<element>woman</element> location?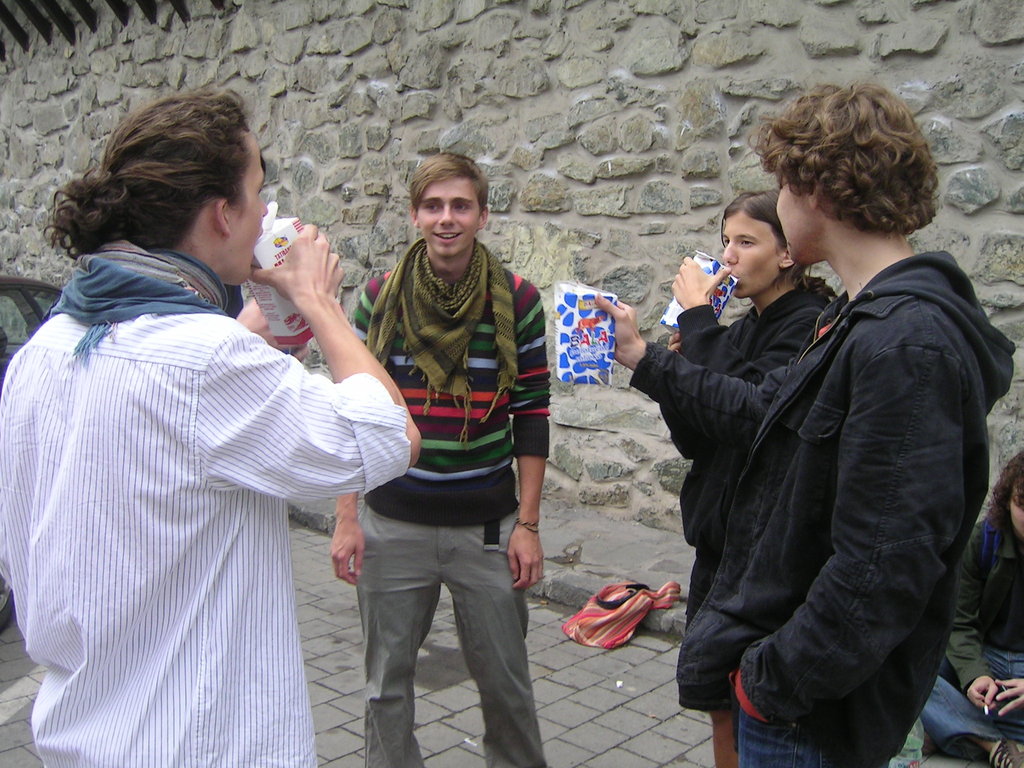
657 192 840 767
